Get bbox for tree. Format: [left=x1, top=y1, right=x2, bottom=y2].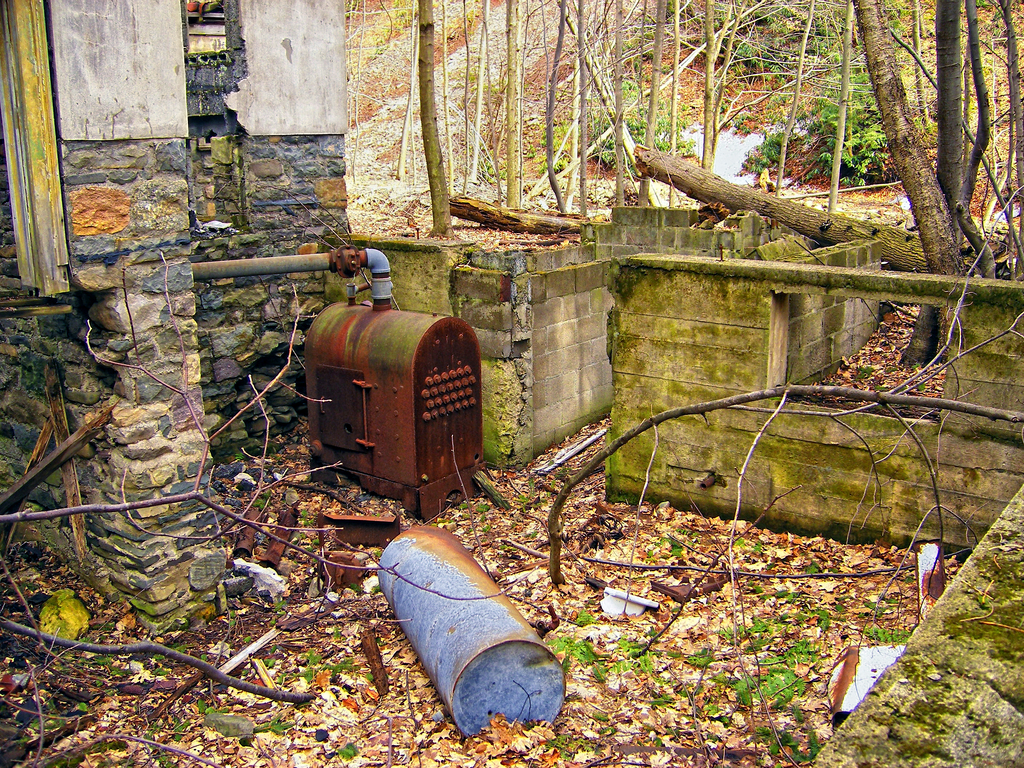
[left=419, top=0, right=453, bottom=237].
